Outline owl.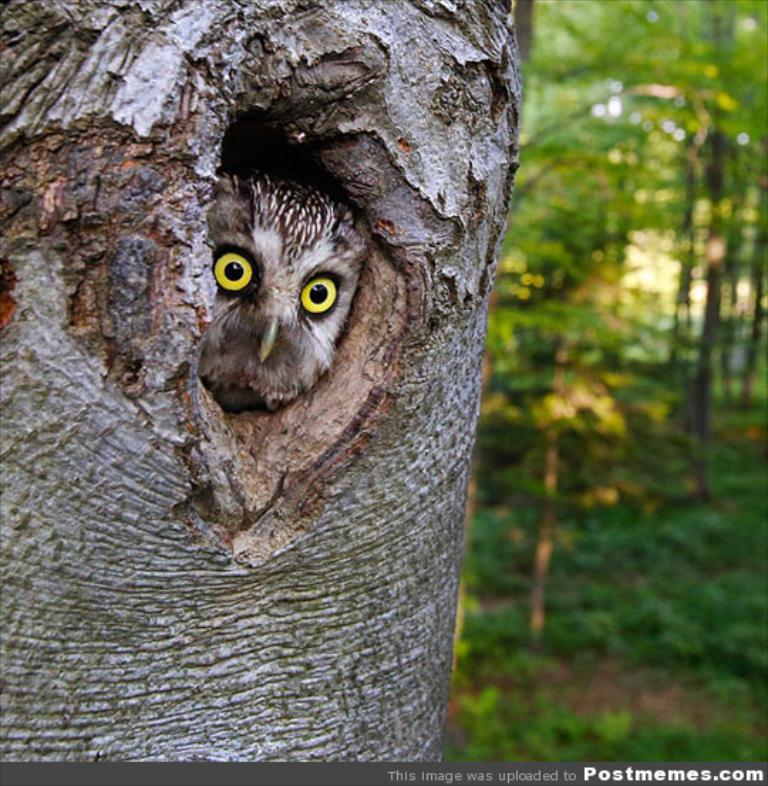
Outline: 202,166,380,421.
